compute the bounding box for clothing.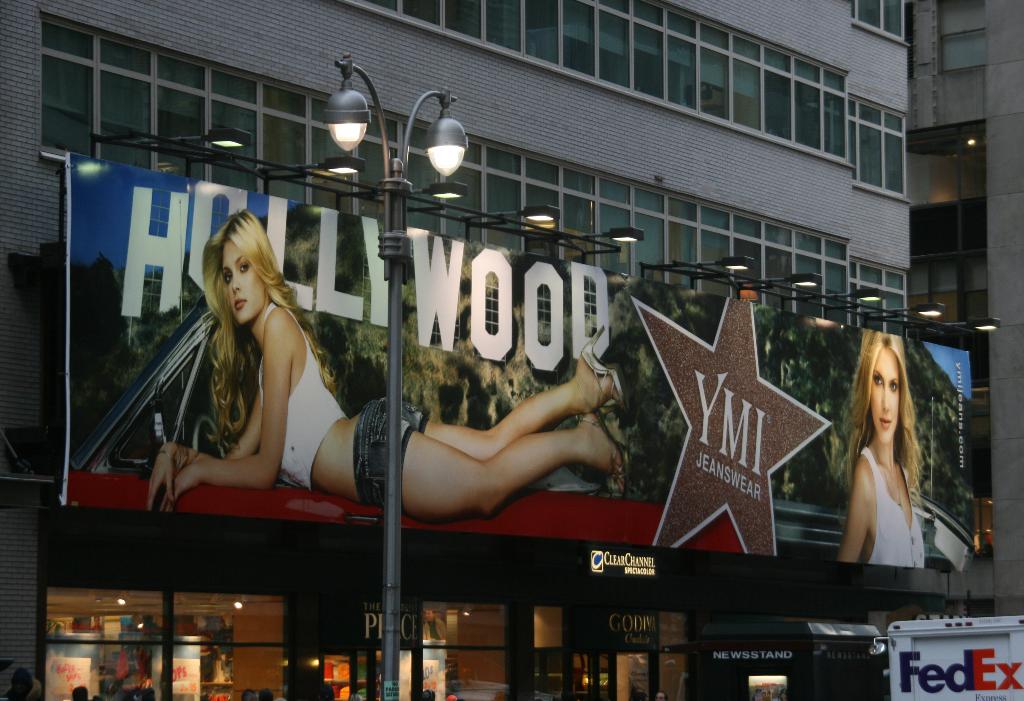
BBox(353, 393, 424, 512).
